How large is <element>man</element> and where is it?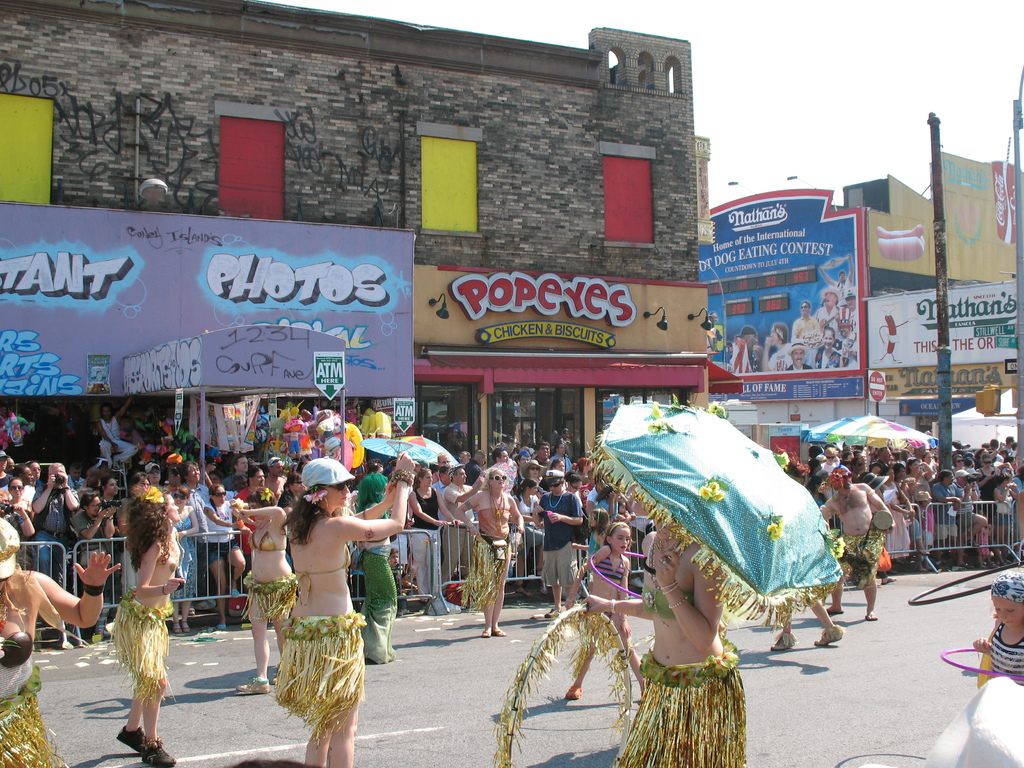
Bounding box: {"left": 516, "top": 450, "right": 529, "bottom": 479}.
